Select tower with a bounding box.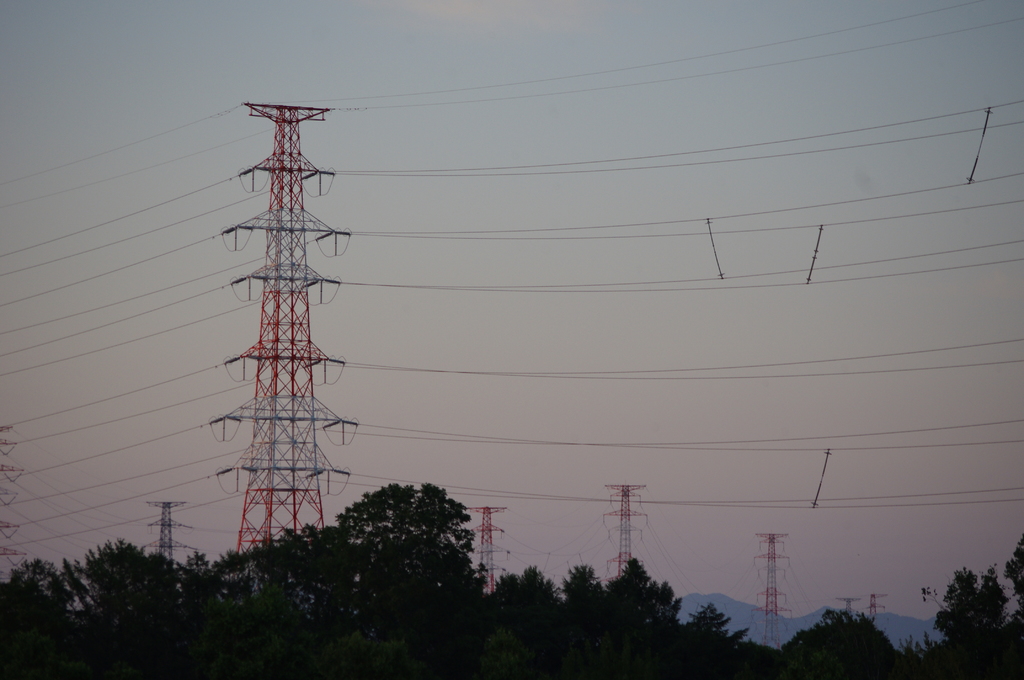
region(600, 485, 646, 582).
